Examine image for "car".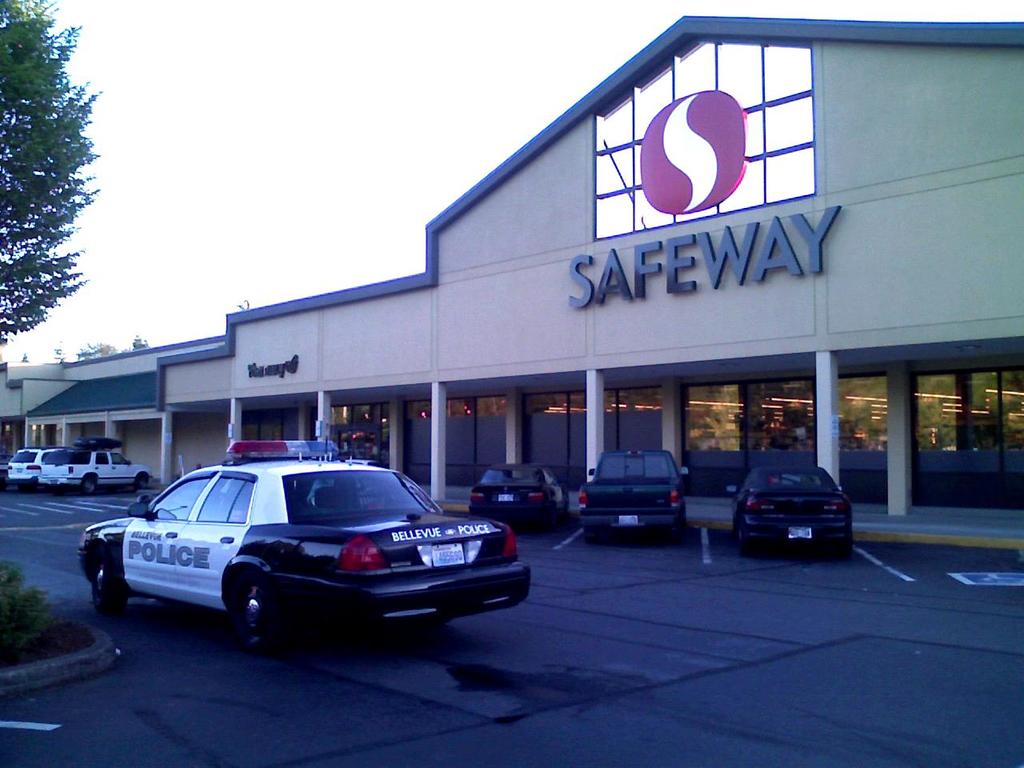
Examination result: rect(718, 454, 852, 557).
